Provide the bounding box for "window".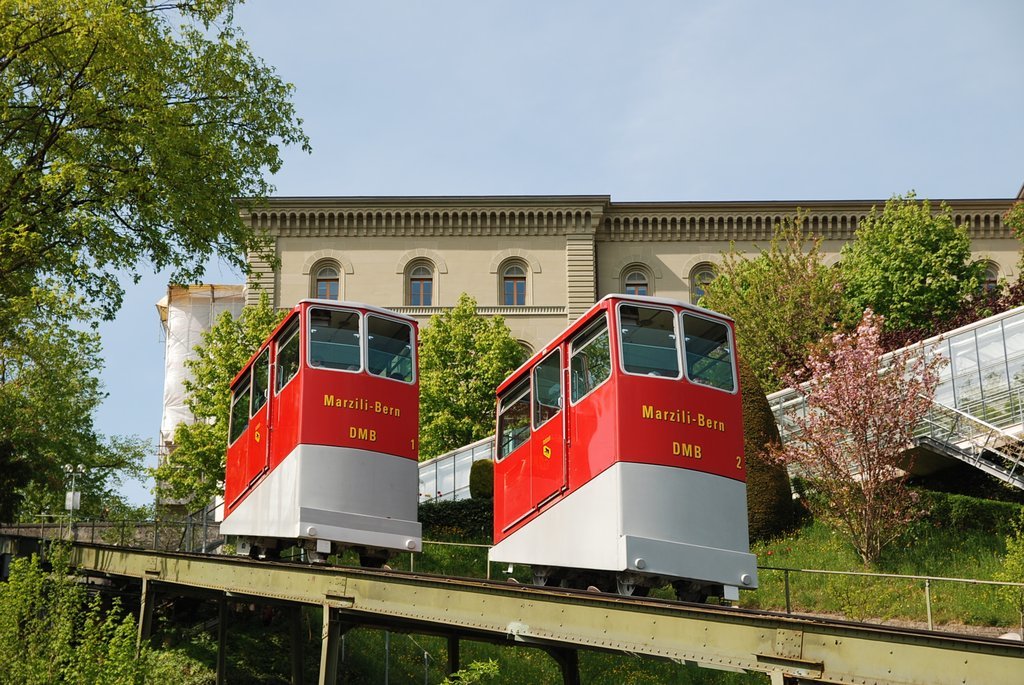
(x1=618, y1=263, x2=652, y2=291).
